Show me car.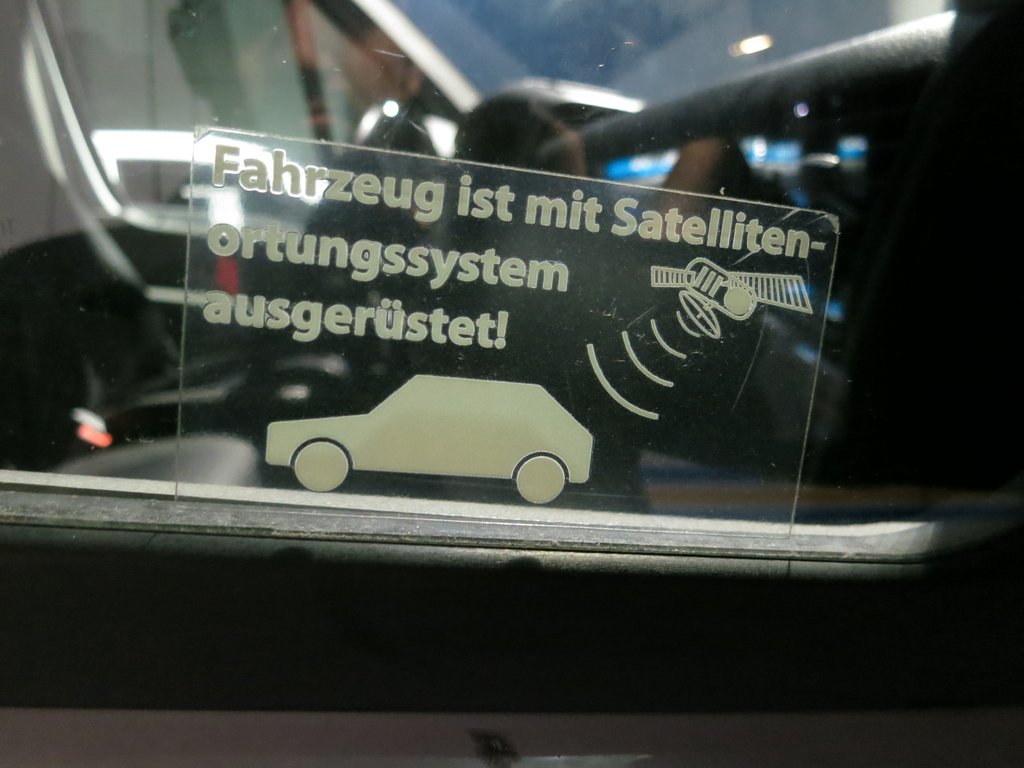
car is here: 268,372,596,509.
